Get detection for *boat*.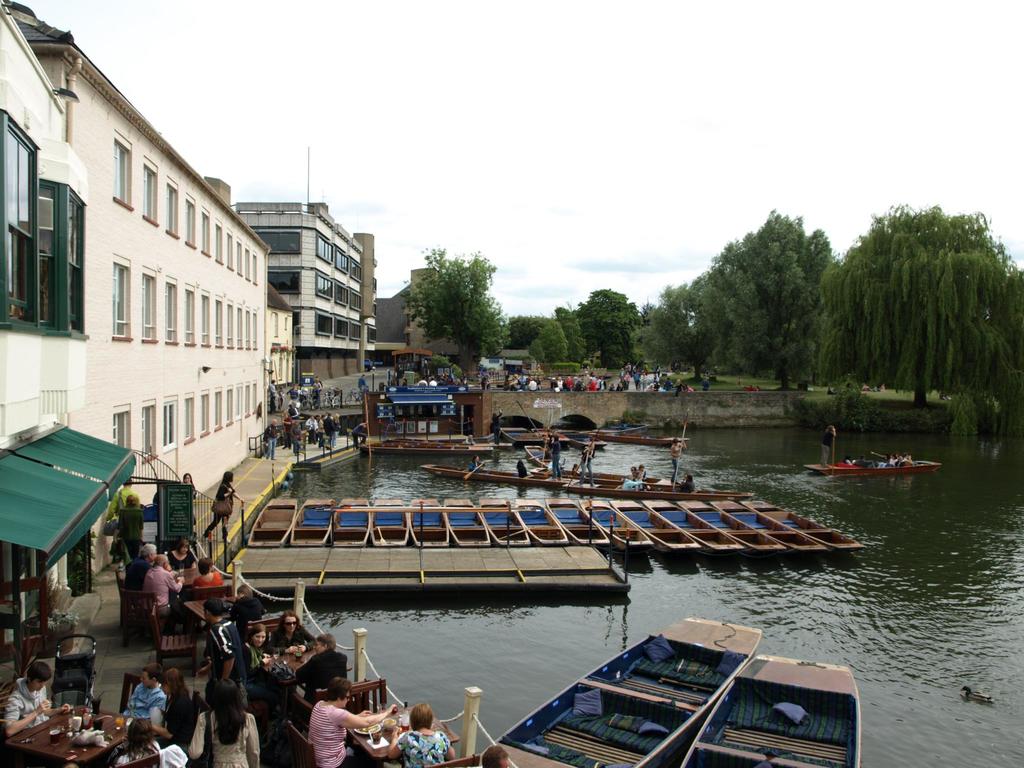
Detection: box(367, 499, 410, 545).
